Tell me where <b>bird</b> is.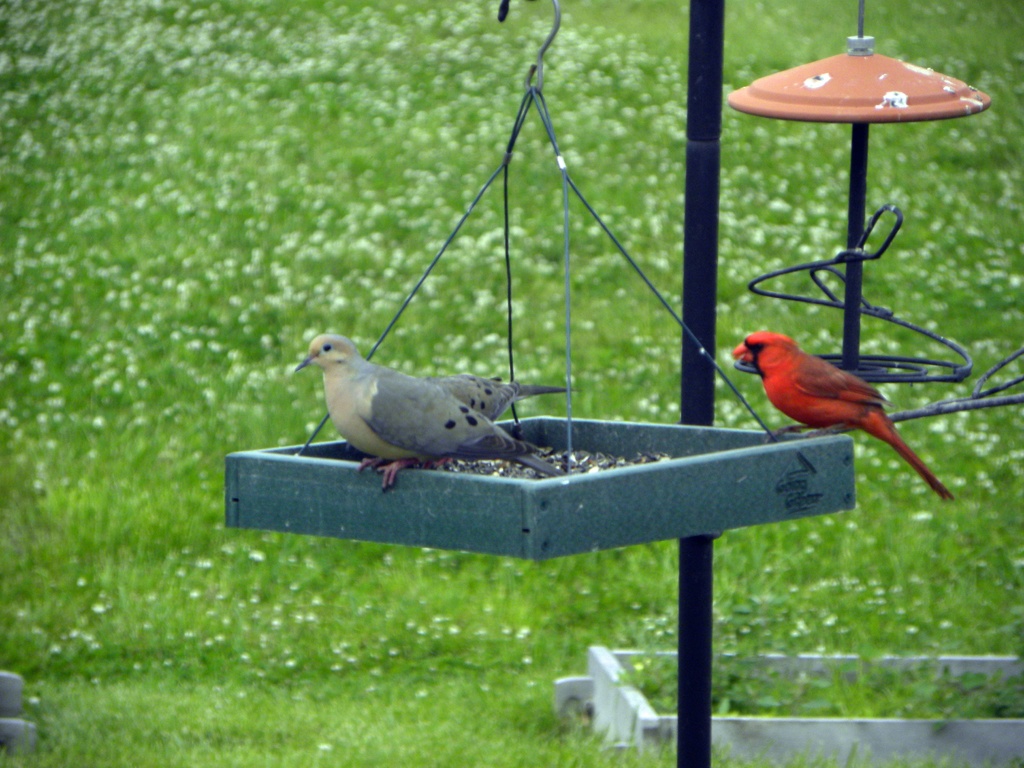
<b>bird</b> is at bbox=[722, 331, 955, 504].
